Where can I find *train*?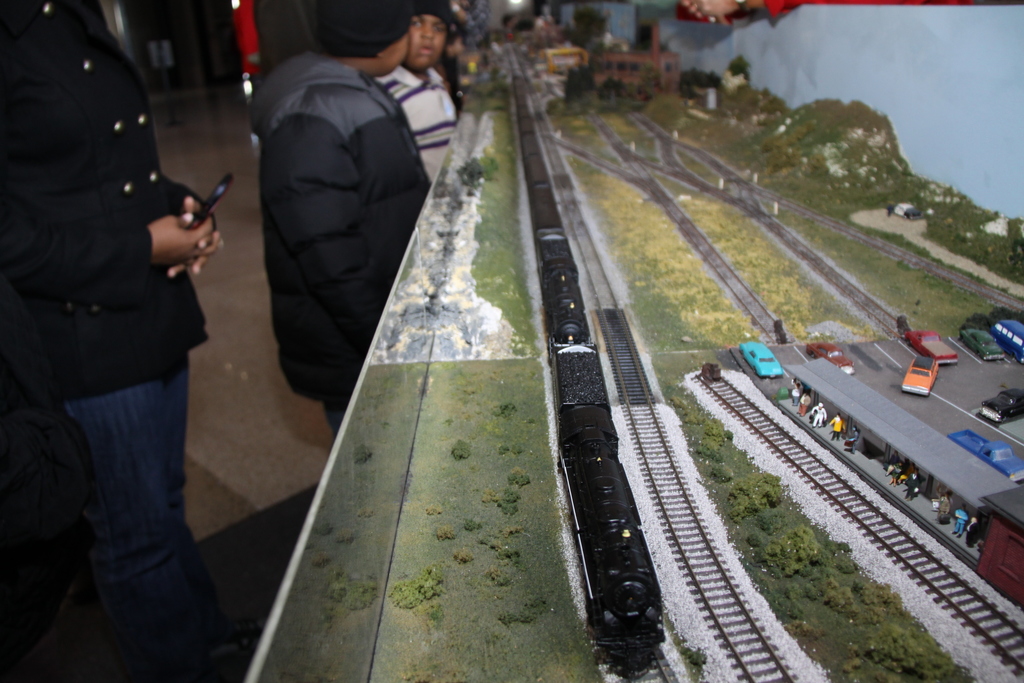
You can find it at x1=517, y1=76, x2=664, y2=671.
